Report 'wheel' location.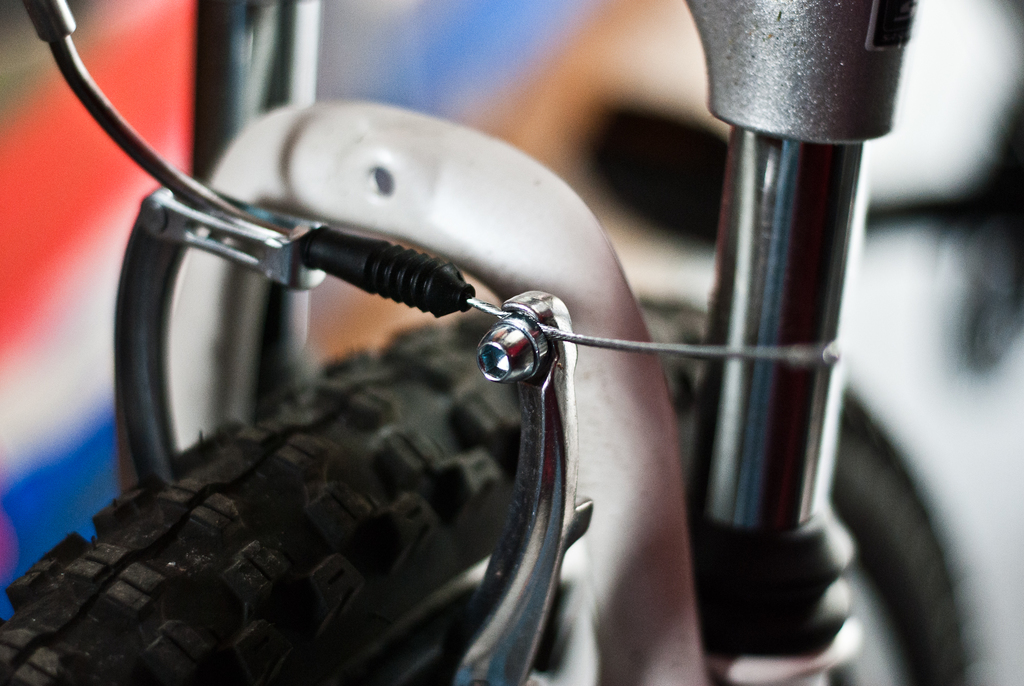
Report: detection(0, 294, 983, 685).
